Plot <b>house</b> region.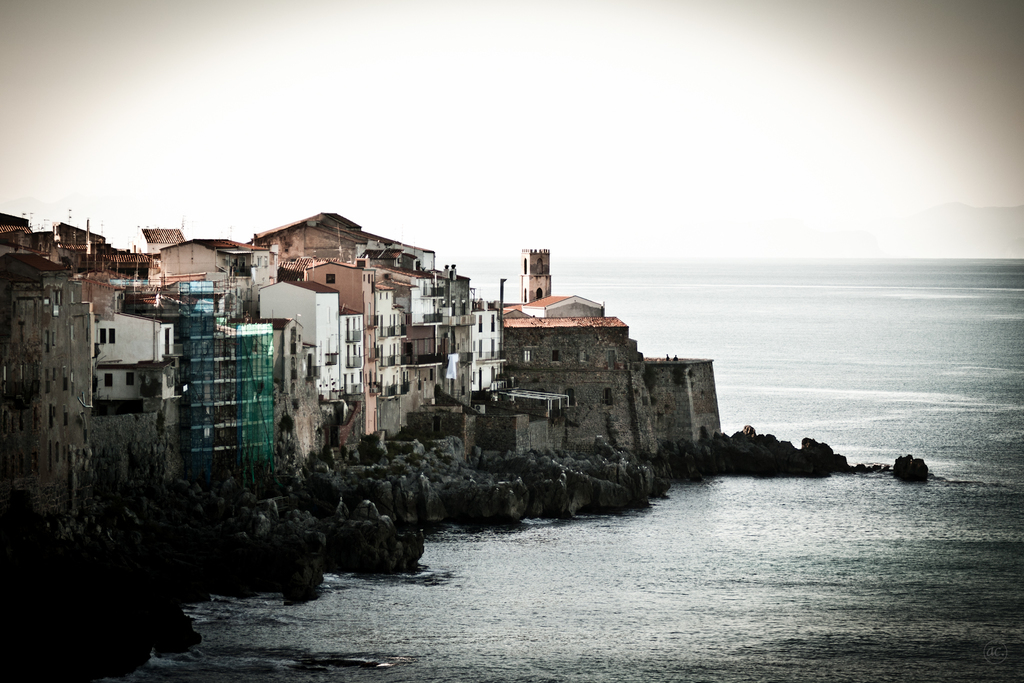
Plotted at 502, 316, 658, 453.
